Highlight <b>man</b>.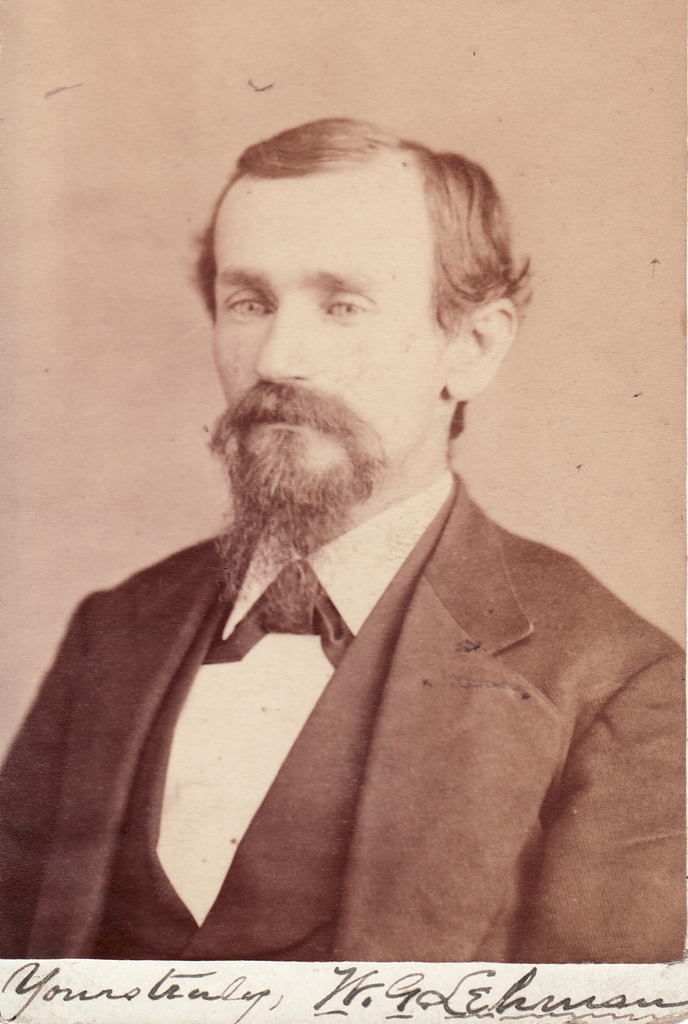
Highlighted region: 26 122 664 939.
